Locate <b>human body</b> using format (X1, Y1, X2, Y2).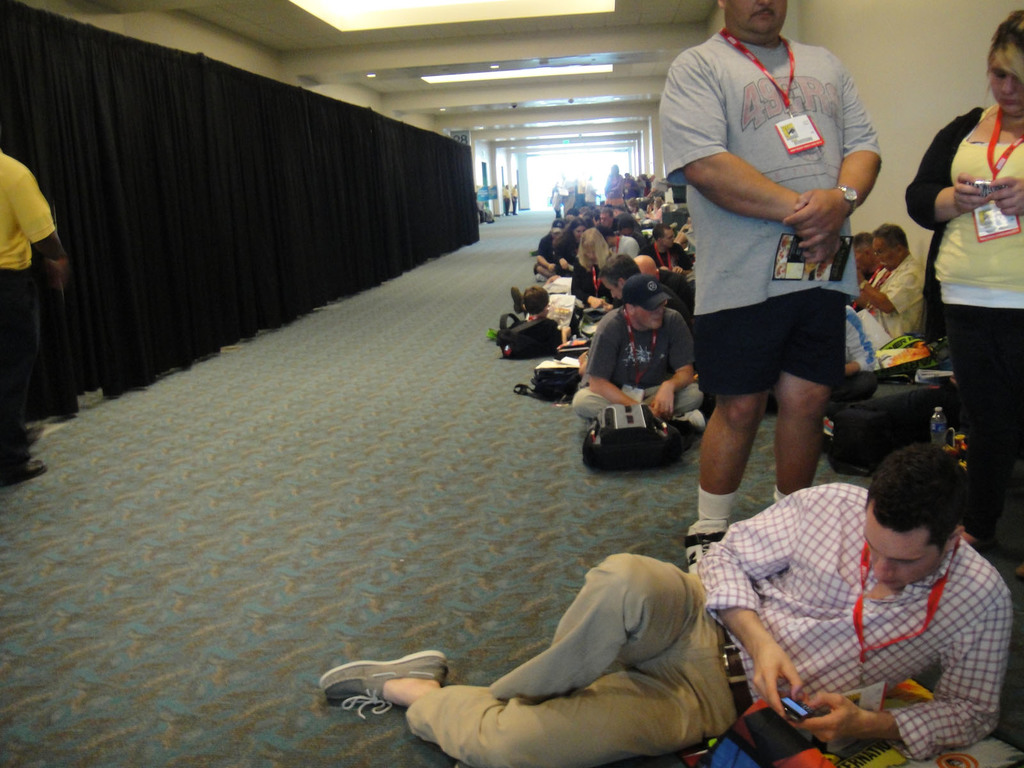
(590, 205, 614, 237).
